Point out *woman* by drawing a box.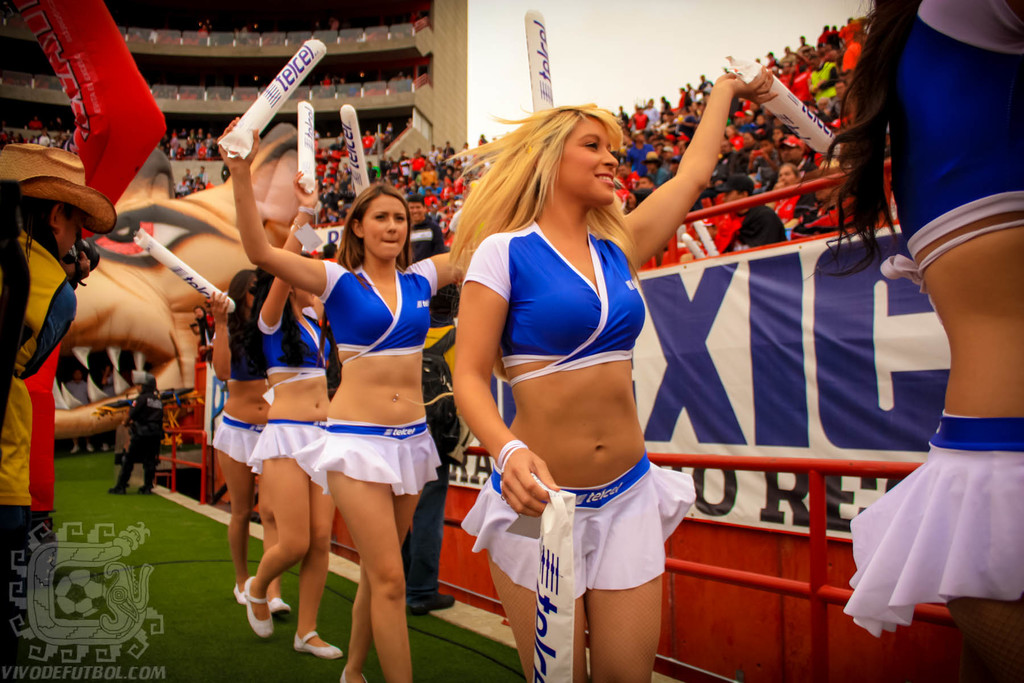
Rect(245, 173, 339, 660).
